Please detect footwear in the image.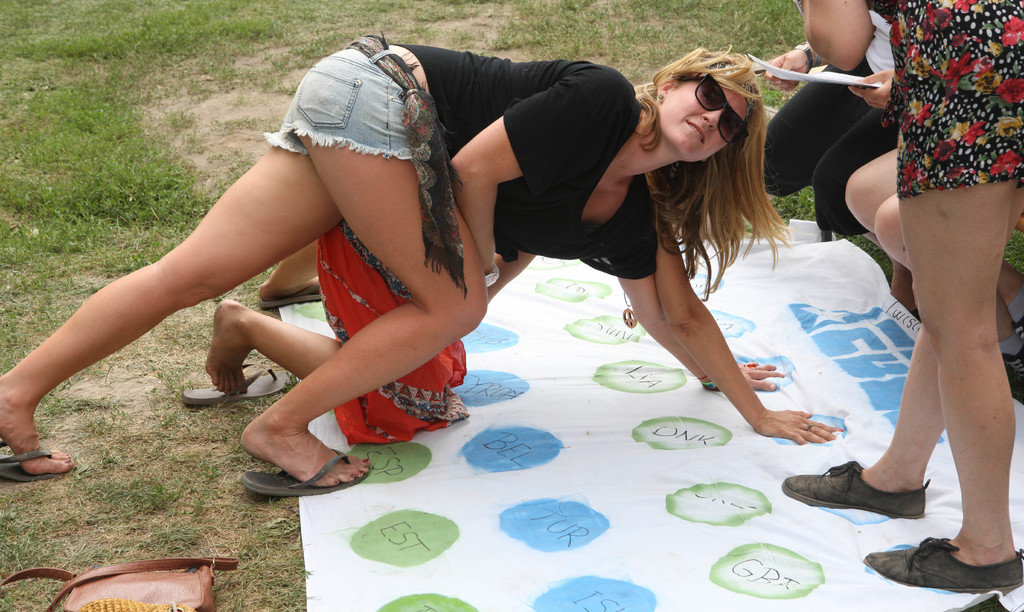
(244,447,366,490).
